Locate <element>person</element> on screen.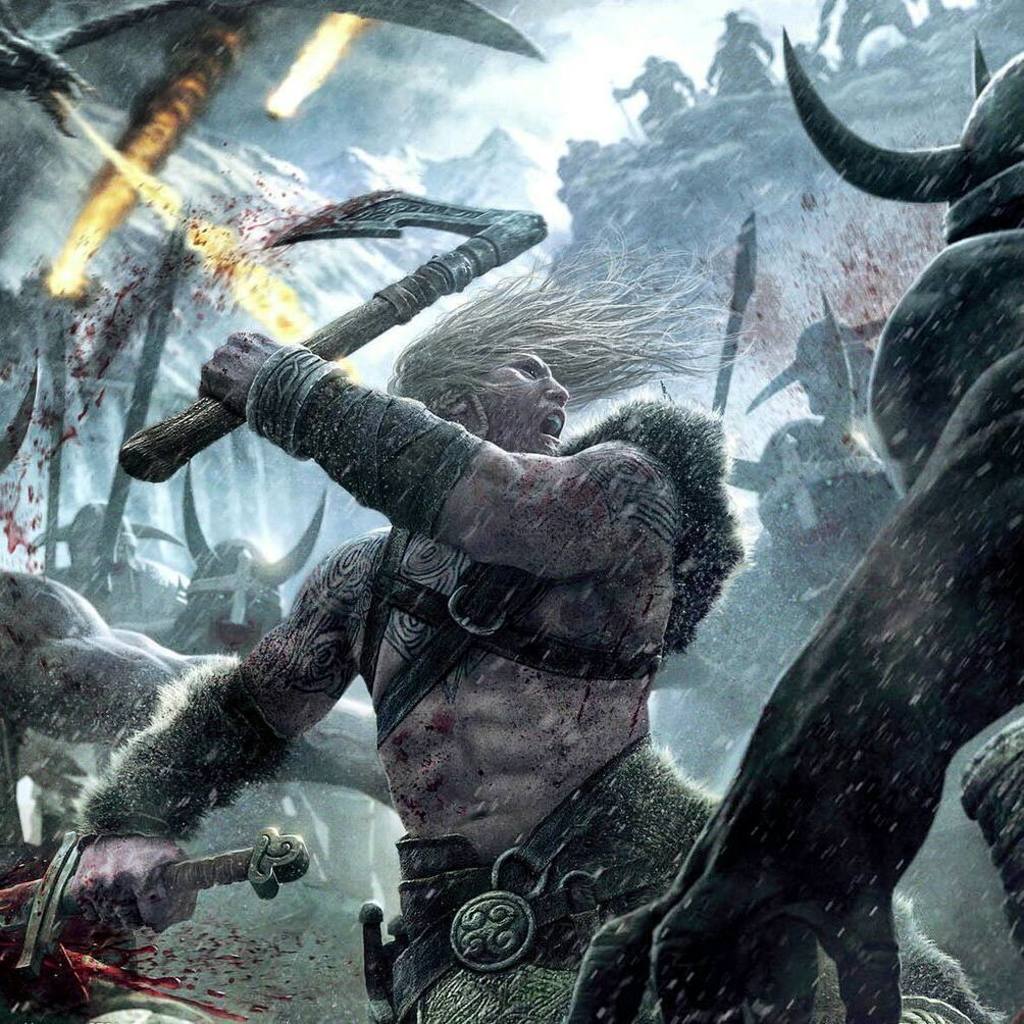
On screen at [x1=728, y1=305, x2=894, y2=453].
